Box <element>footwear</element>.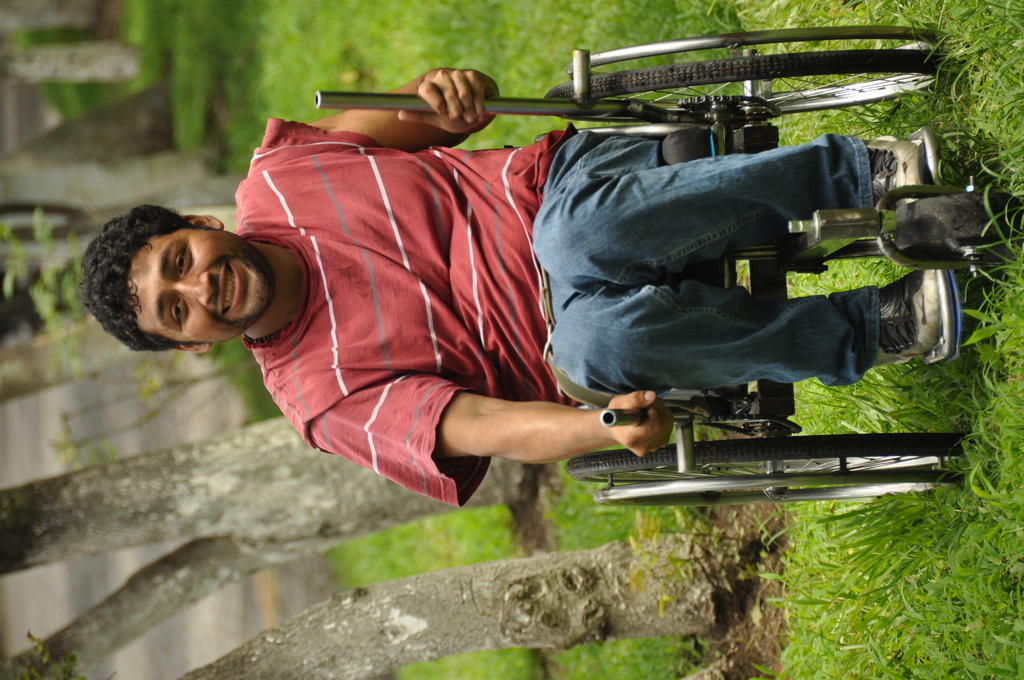
{"x1": 870, "y1": 134, "x2": 927, "y2": 207}.
